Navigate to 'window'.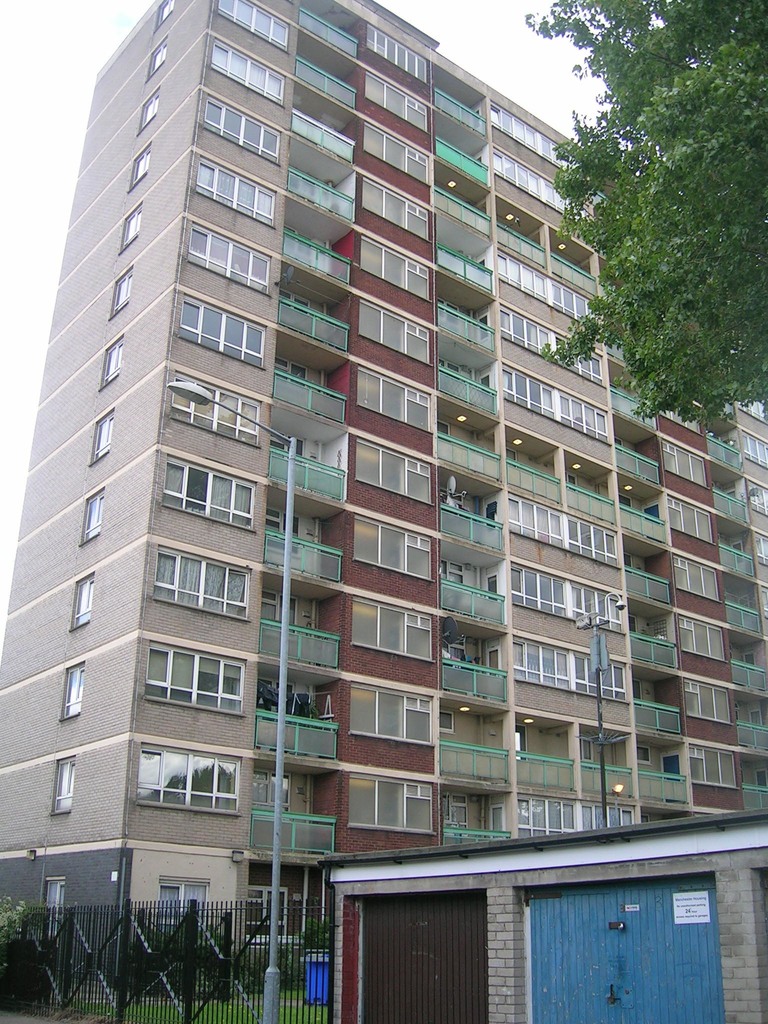
Navigation target: <region>363, 298, 435, 364</region>.
